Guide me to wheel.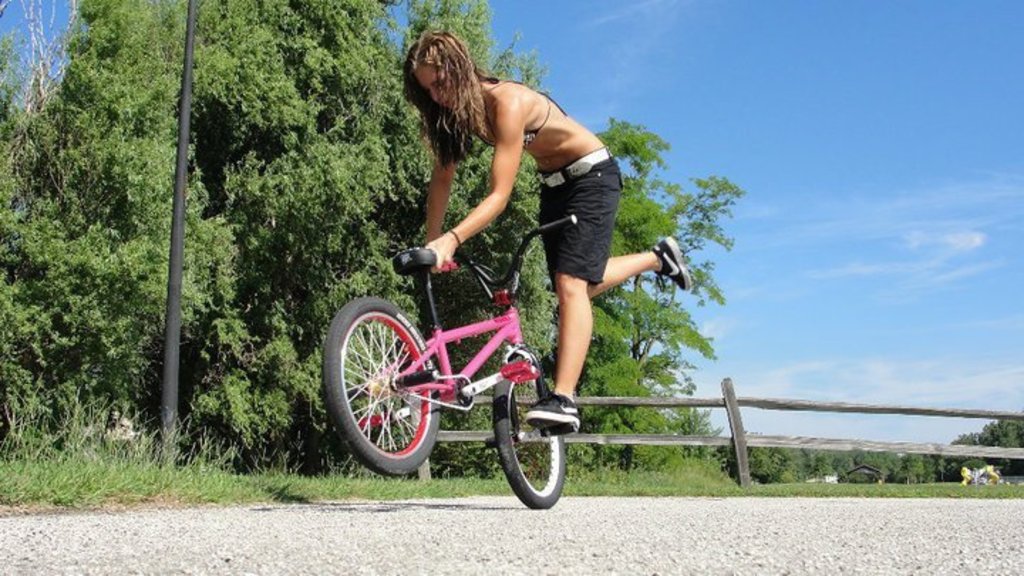
Guidance: x1=494, y1=353, x2=569, y2=513.
